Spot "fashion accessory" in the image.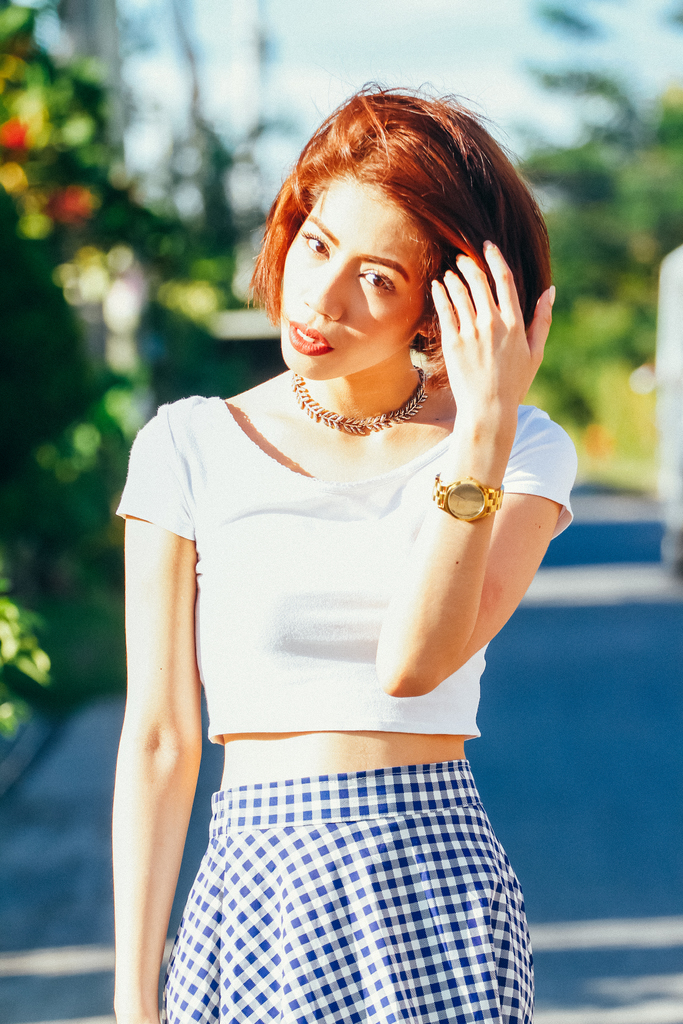
"fashion accessory" found at box(289, 364, 429, 438).
